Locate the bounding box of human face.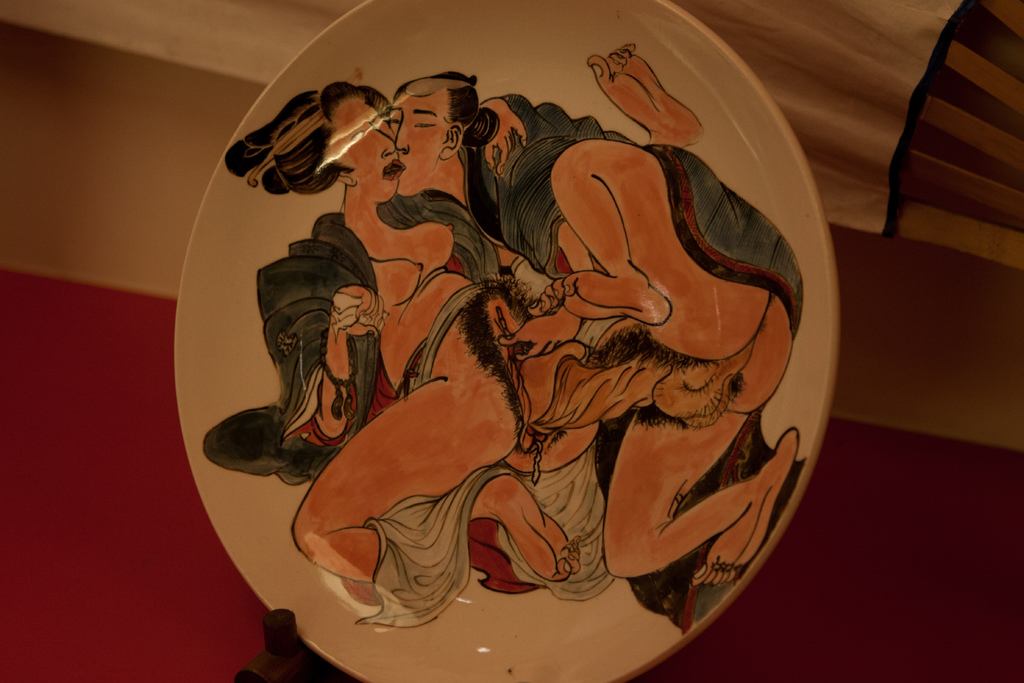
Bounding box: [328, 96, 406, 202].
